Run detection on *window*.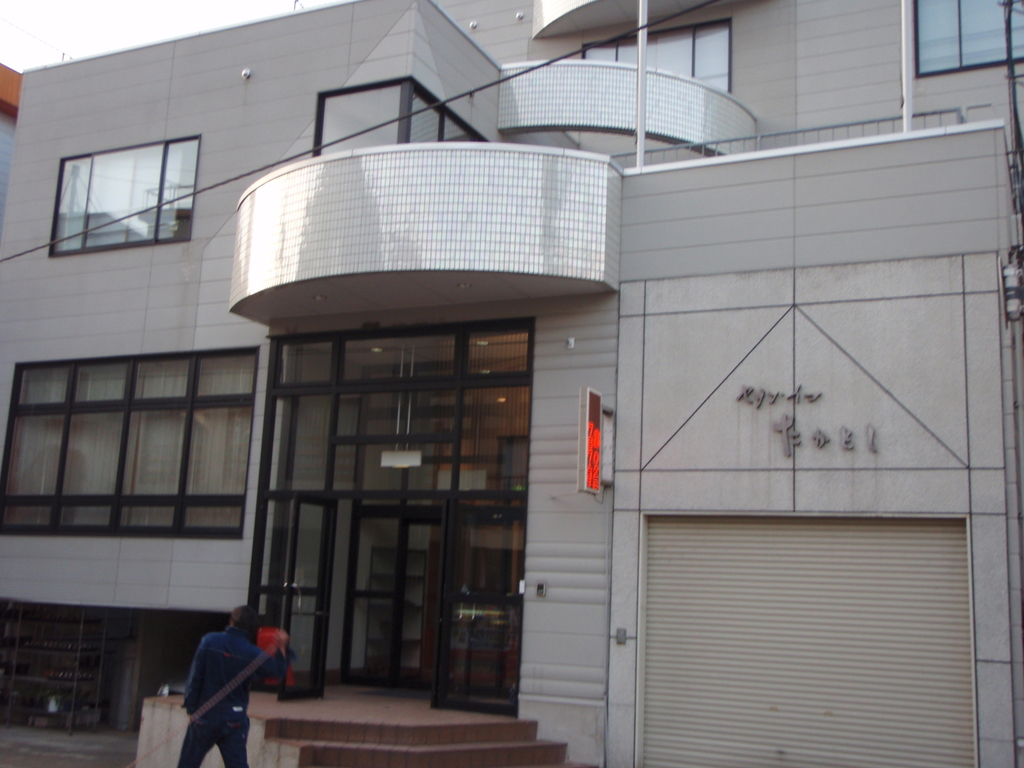
Result: locate(320, 95, 459, 155).
